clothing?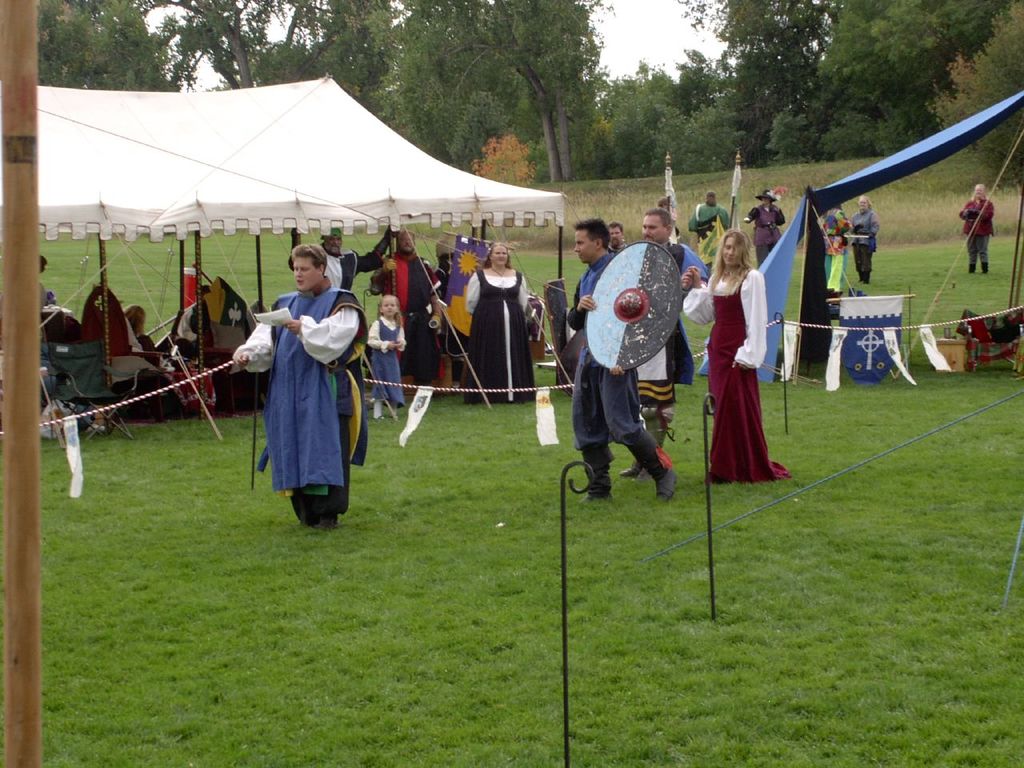
Rect(369, 253, 445, 381)
